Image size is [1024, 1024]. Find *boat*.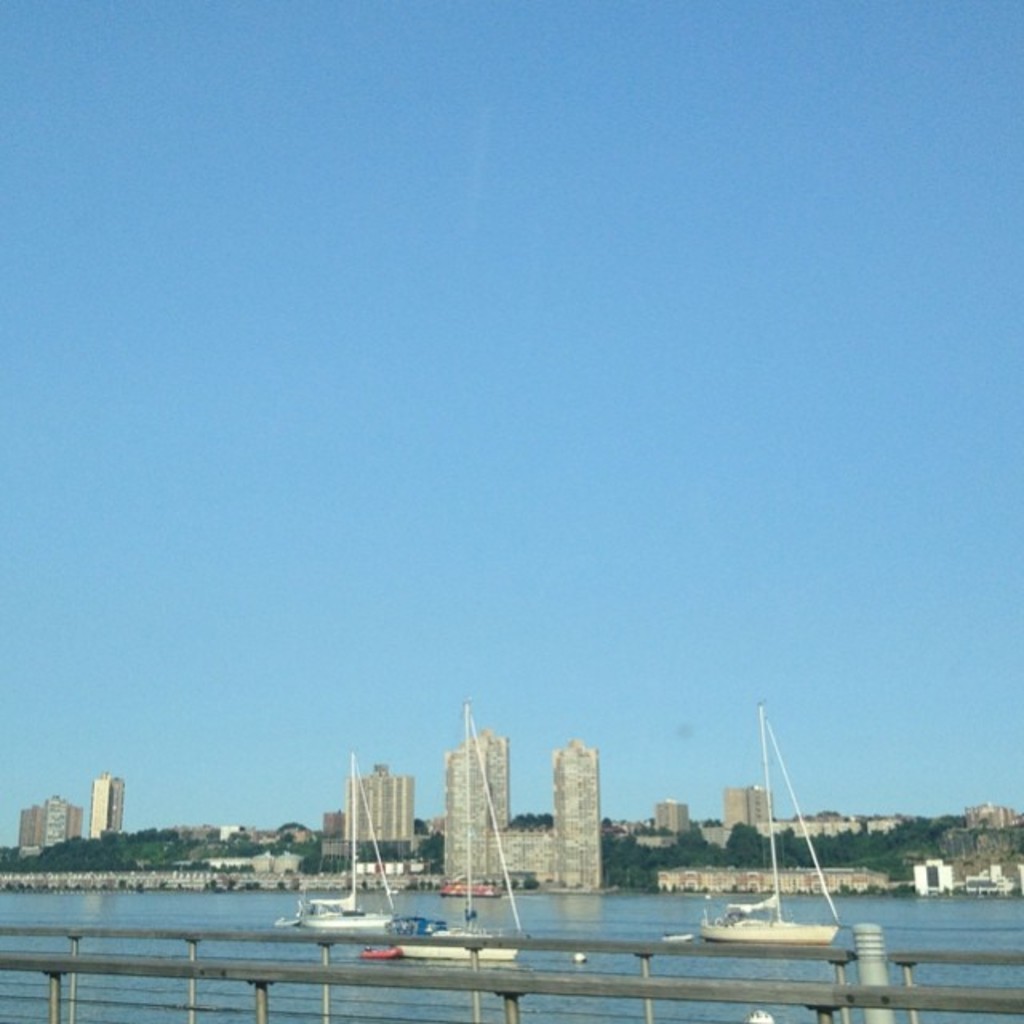
690, 702, 842, 942.
